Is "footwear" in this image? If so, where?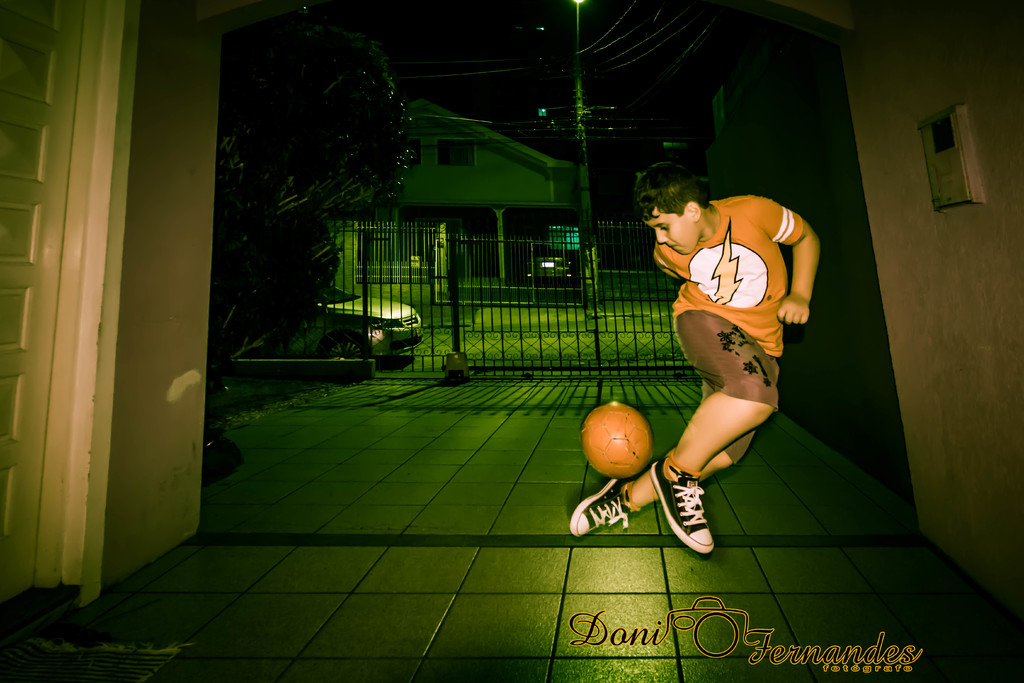
Yes, at 653, 456, 714, 563.
